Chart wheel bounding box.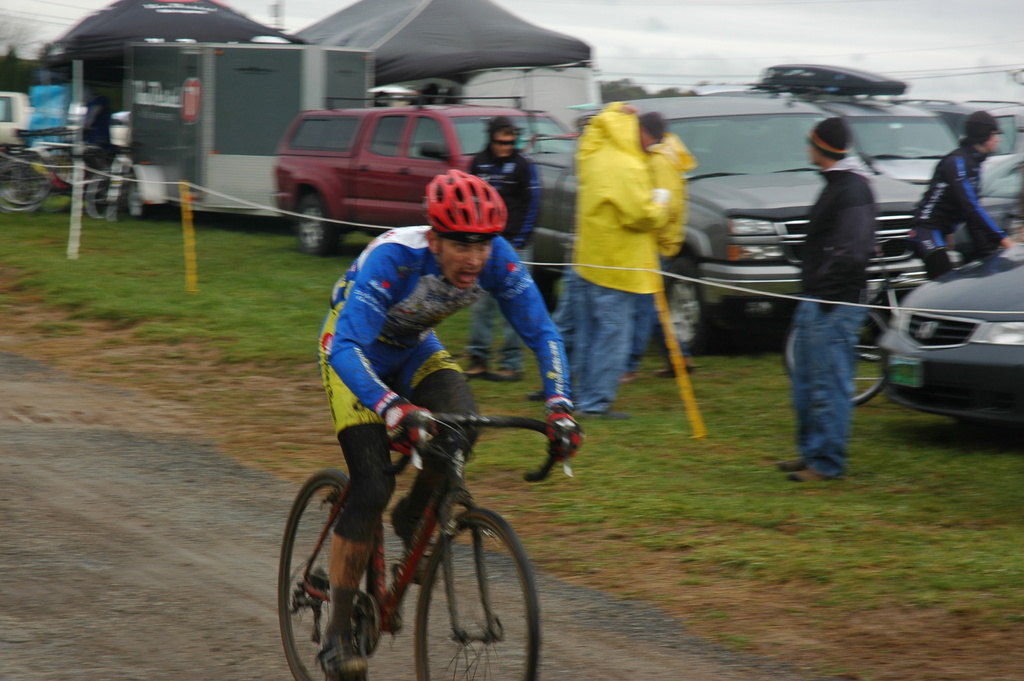
Charted: left=299, top=193, right=337, bottom=256.
